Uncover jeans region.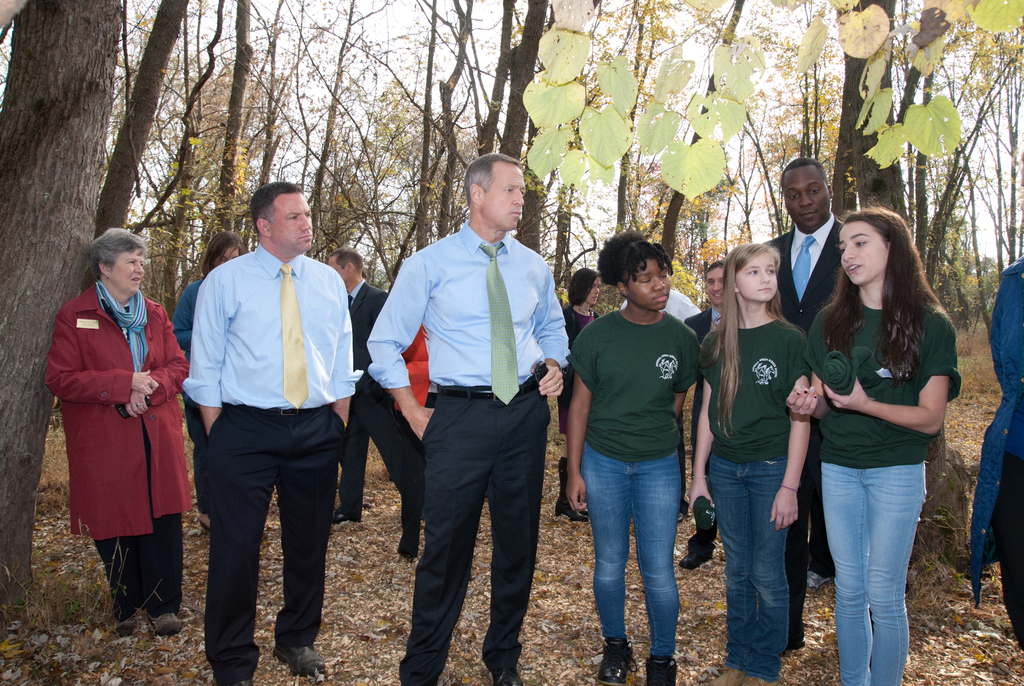
Uncovered: 583 443 683 662.
